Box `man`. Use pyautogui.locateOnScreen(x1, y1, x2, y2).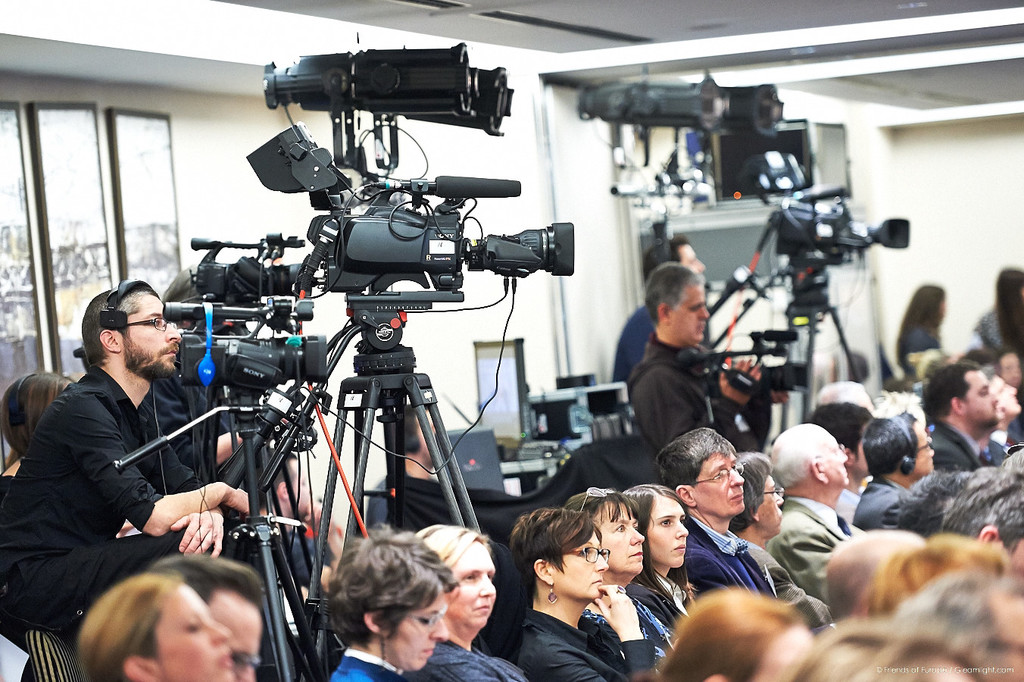
pyautogui.locateOnScreen(136, 266, 289, 478).
